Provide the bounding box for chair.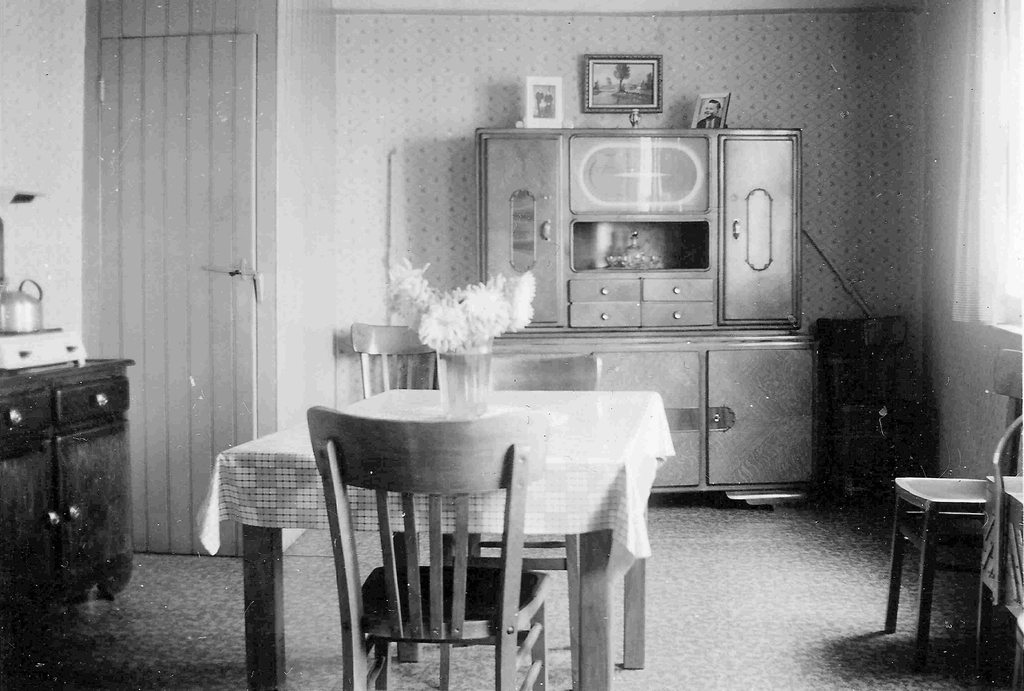
[881, 348, 1023, 672].
